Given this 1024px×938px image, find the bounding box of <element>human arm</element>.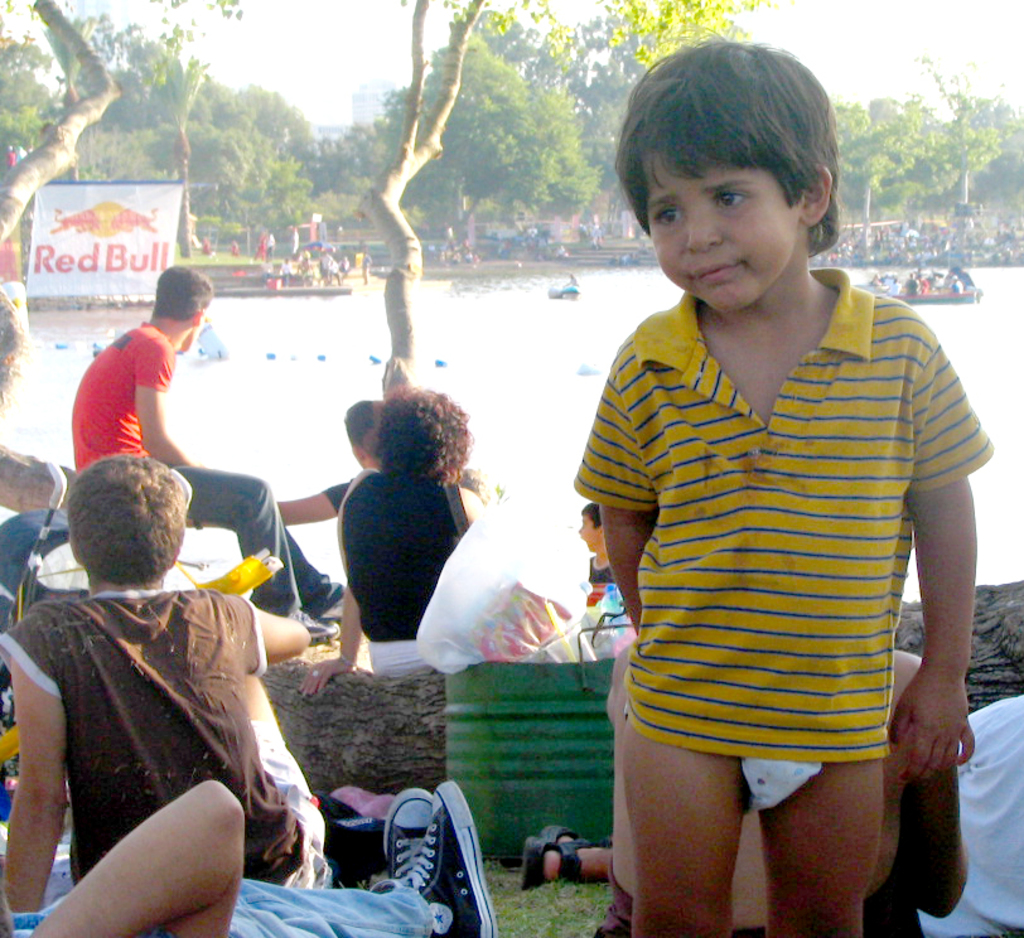
detection(267, 473, 357, 531).
